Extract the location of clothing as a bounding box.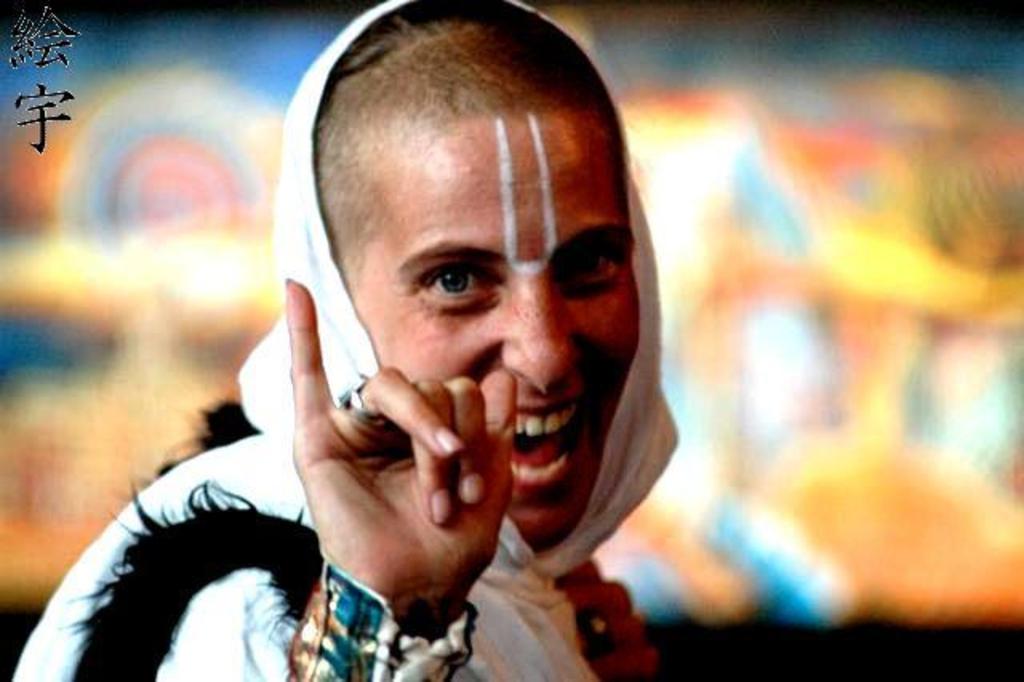
BBox(0, 0, 691, 680).
